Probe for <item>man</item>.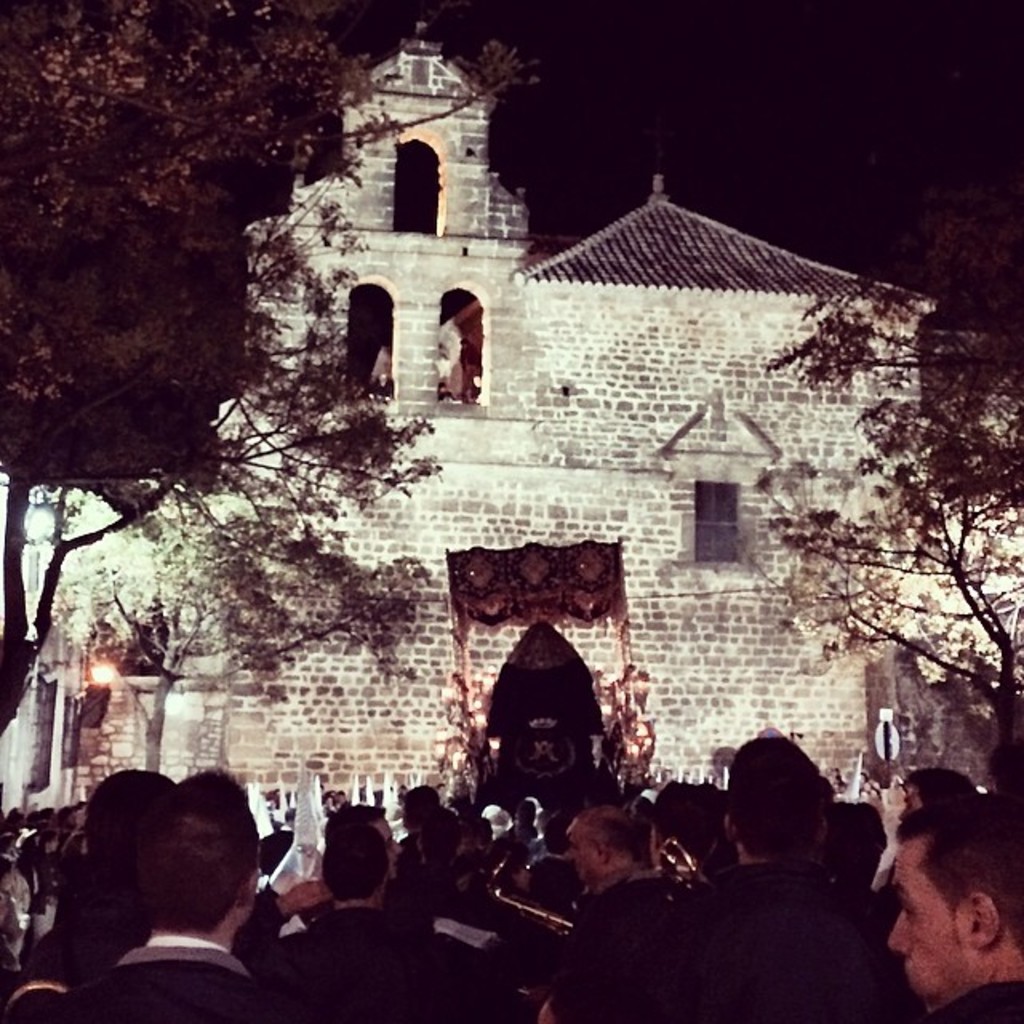
Probe result: left=890, top=790, right=1022, bottom=1022.
